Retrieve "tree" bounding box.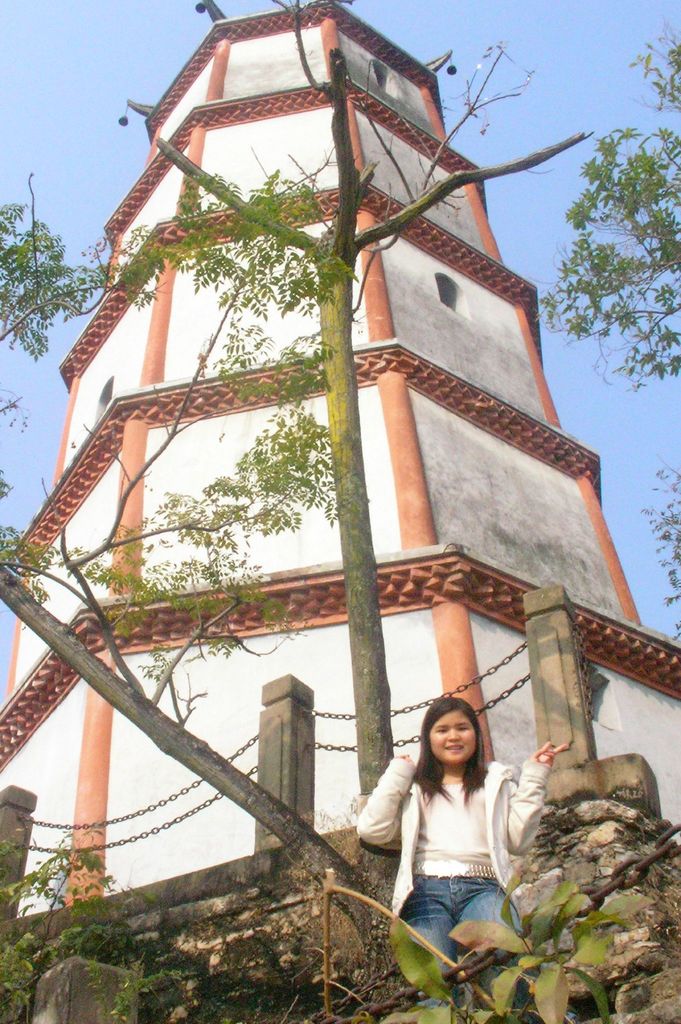
Bounding box: (x1=0, y1=24, x2=604, y2=798).
